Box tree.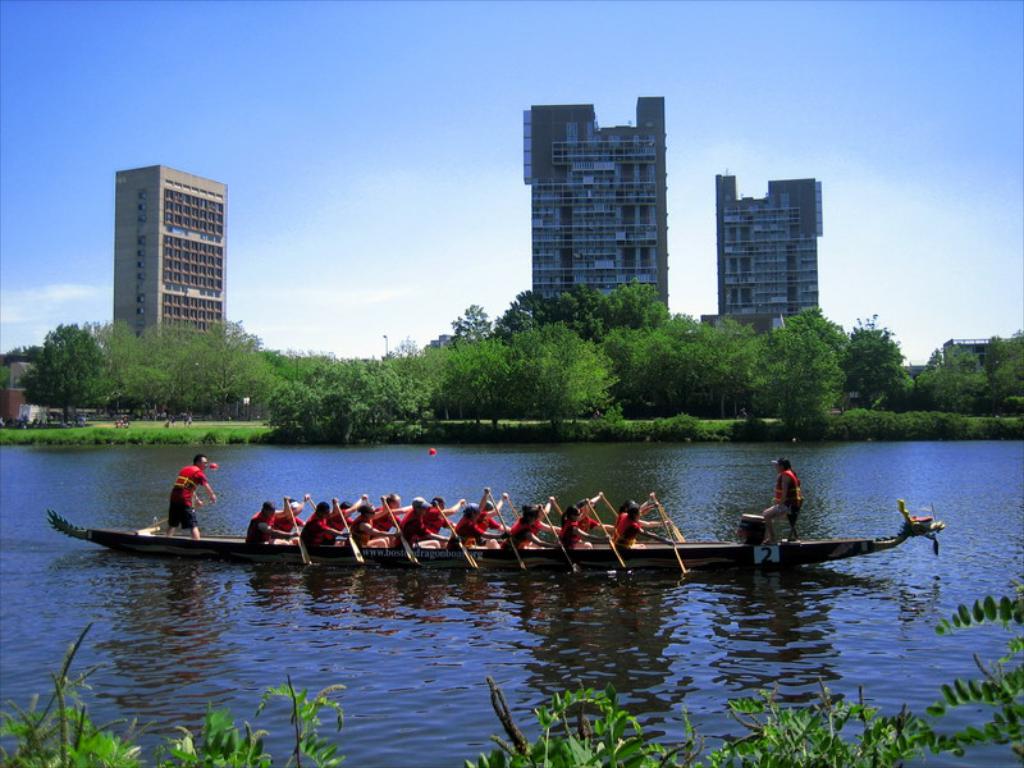
193/310/257/412.
